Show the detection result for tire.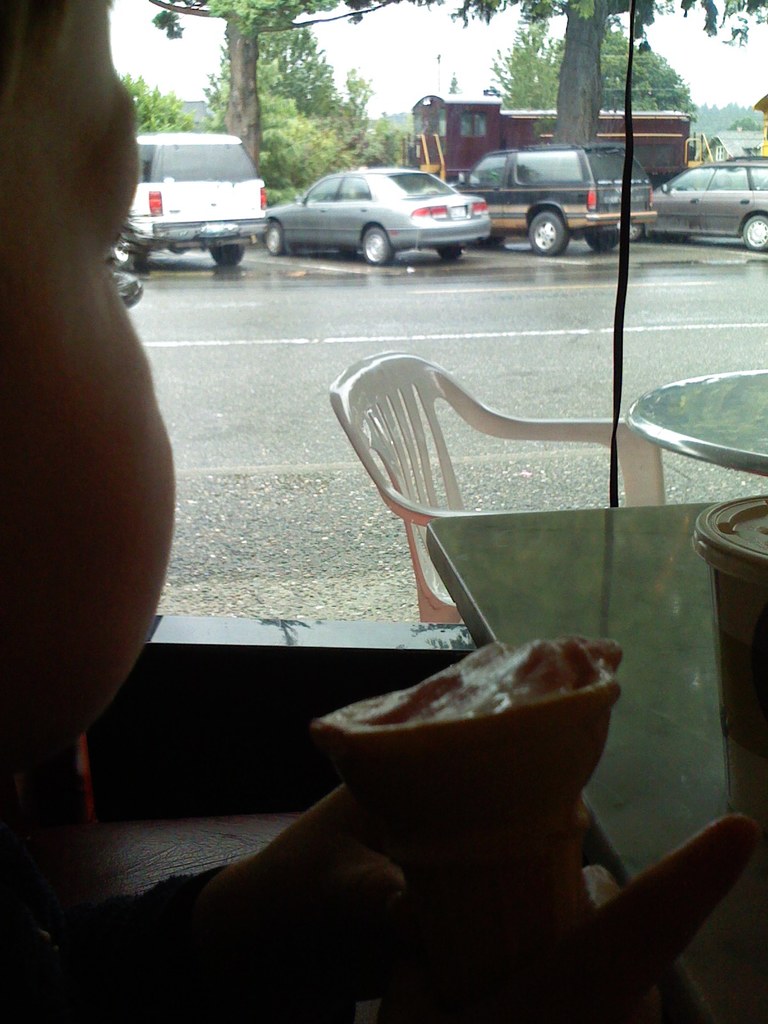
532:221:565:245.
